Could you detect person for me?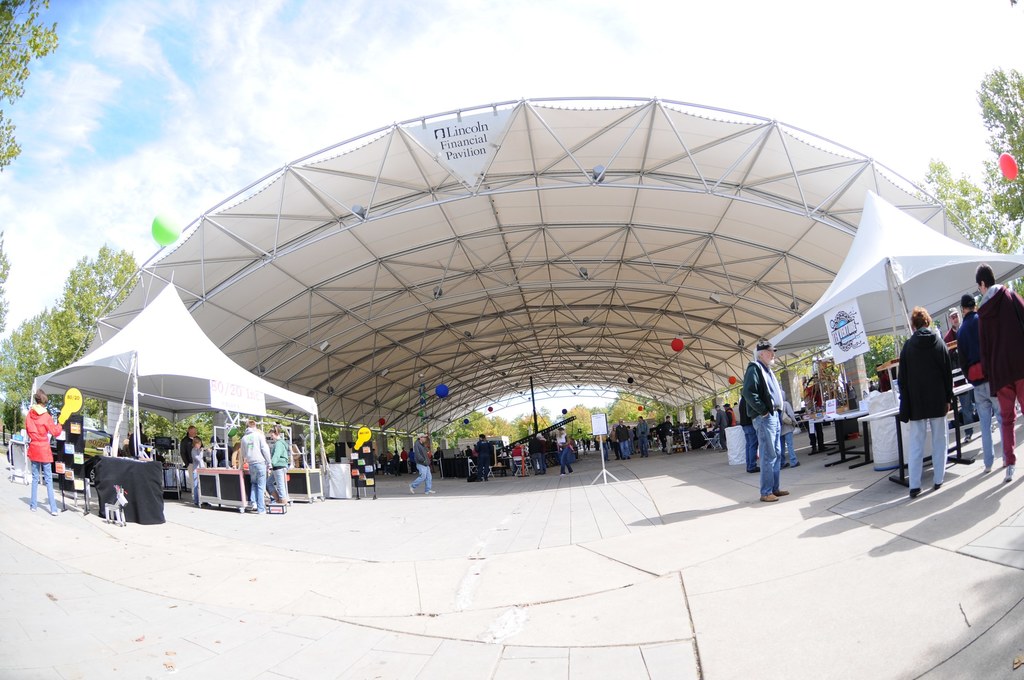
Detection result: <bbox>975, 265, 1023, 483</bbox>.
